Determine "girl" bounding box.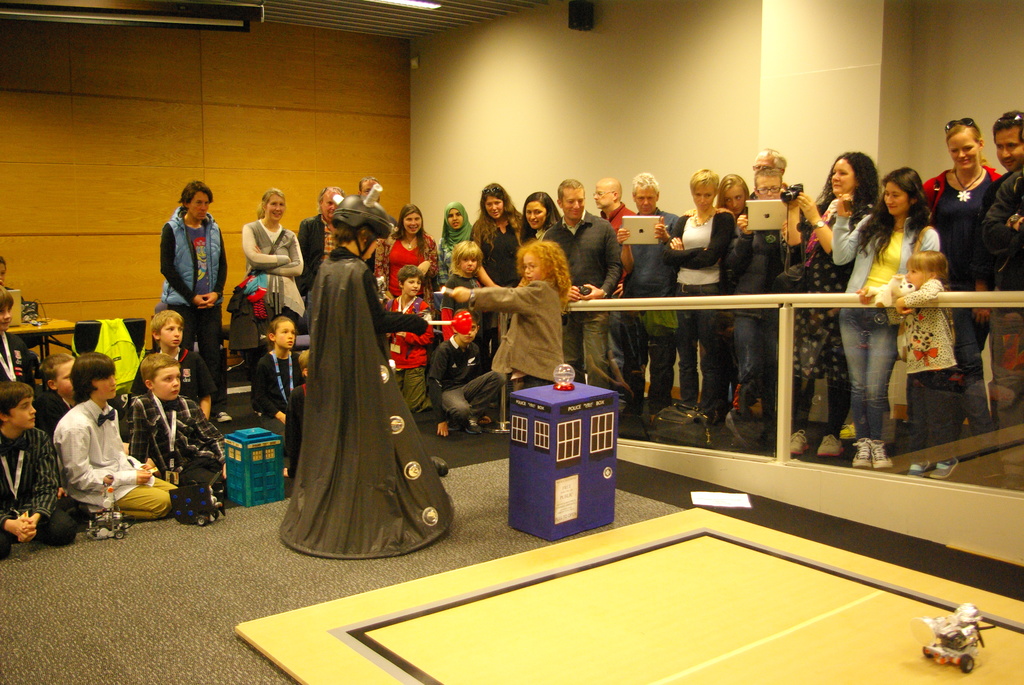
Determined: [884,251,963,479].
